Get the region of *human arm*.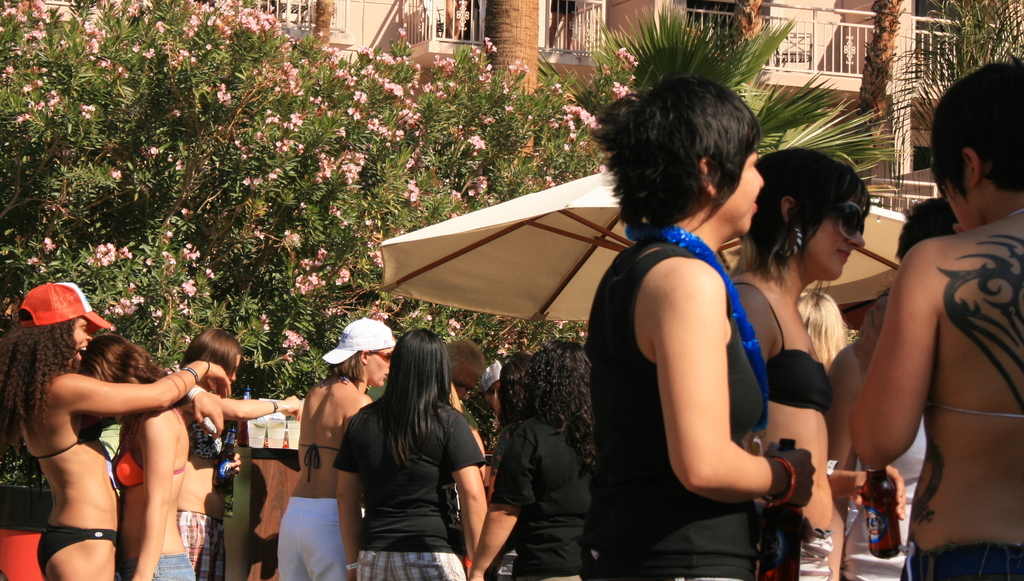
detection(442, 416, 485, 552).
